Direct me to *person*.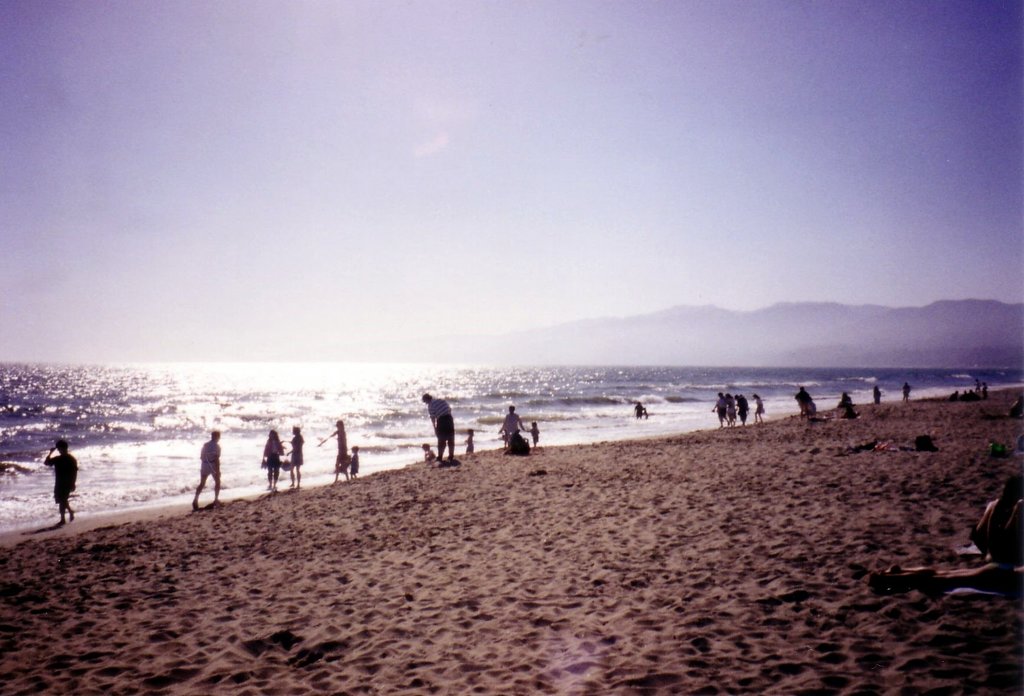
Direction: 426,391,460,465.
